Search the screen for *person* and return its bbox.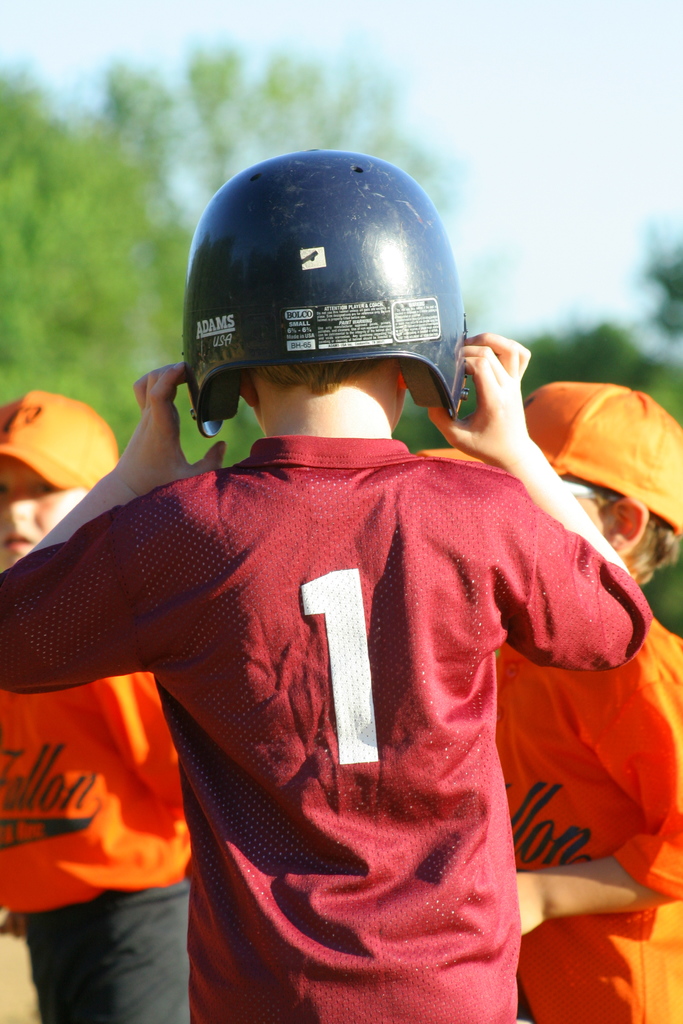
Found: 0:394:202:1023.
